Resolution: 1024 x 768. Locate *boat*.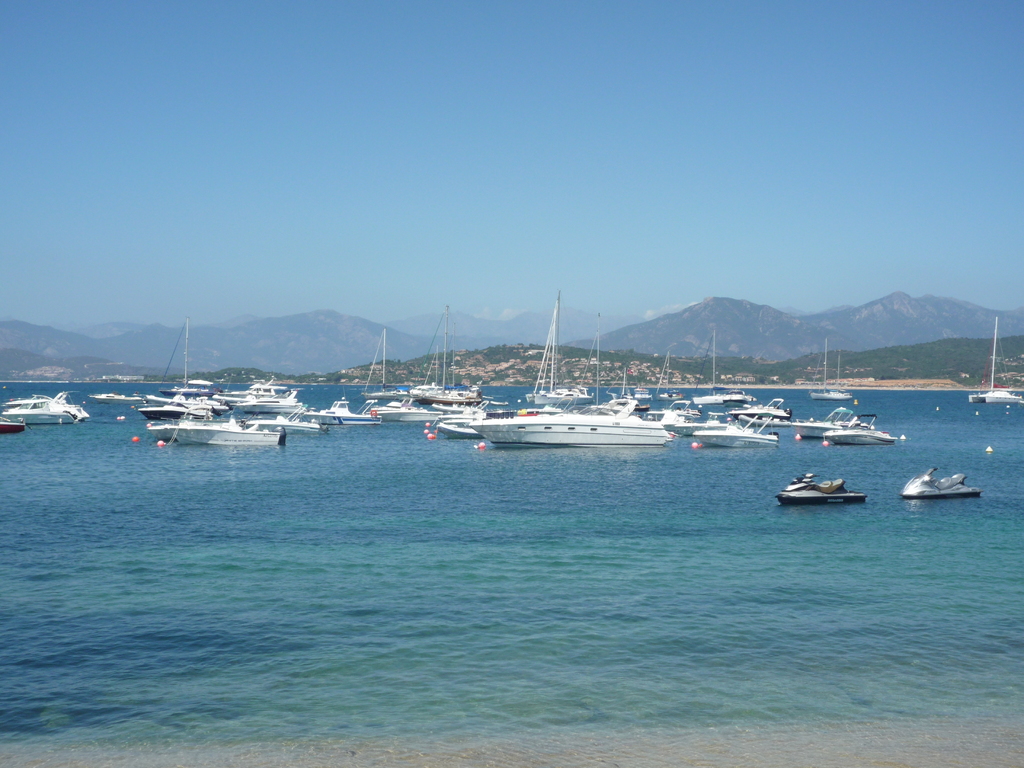
detection(401, 368, 486, 403).
